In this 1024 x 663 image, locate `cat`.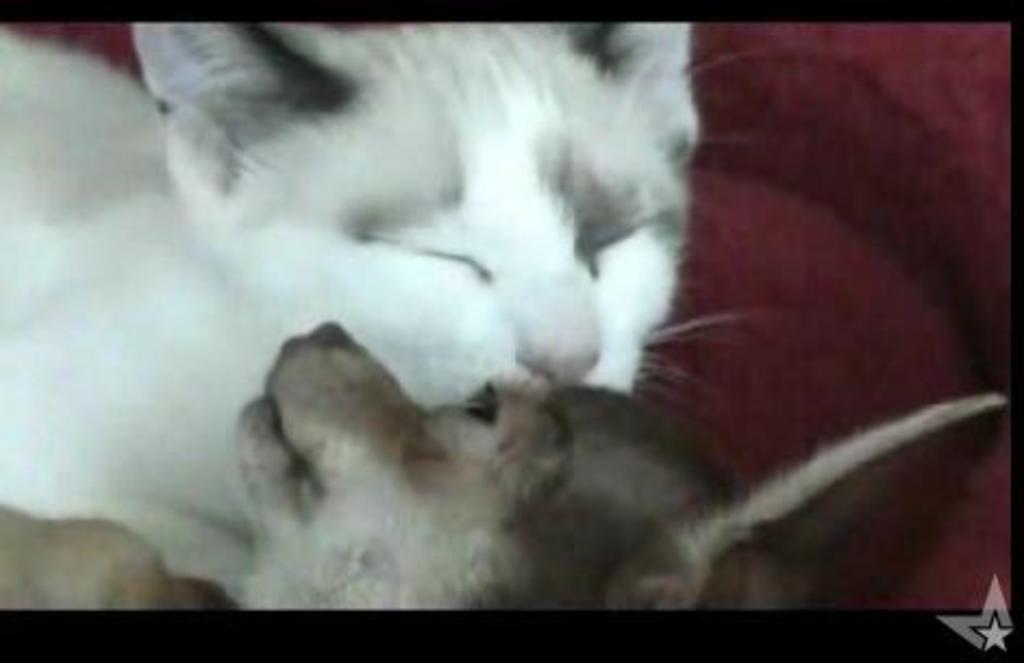
Bounding box: Rect(0, 20, 709, 606).
